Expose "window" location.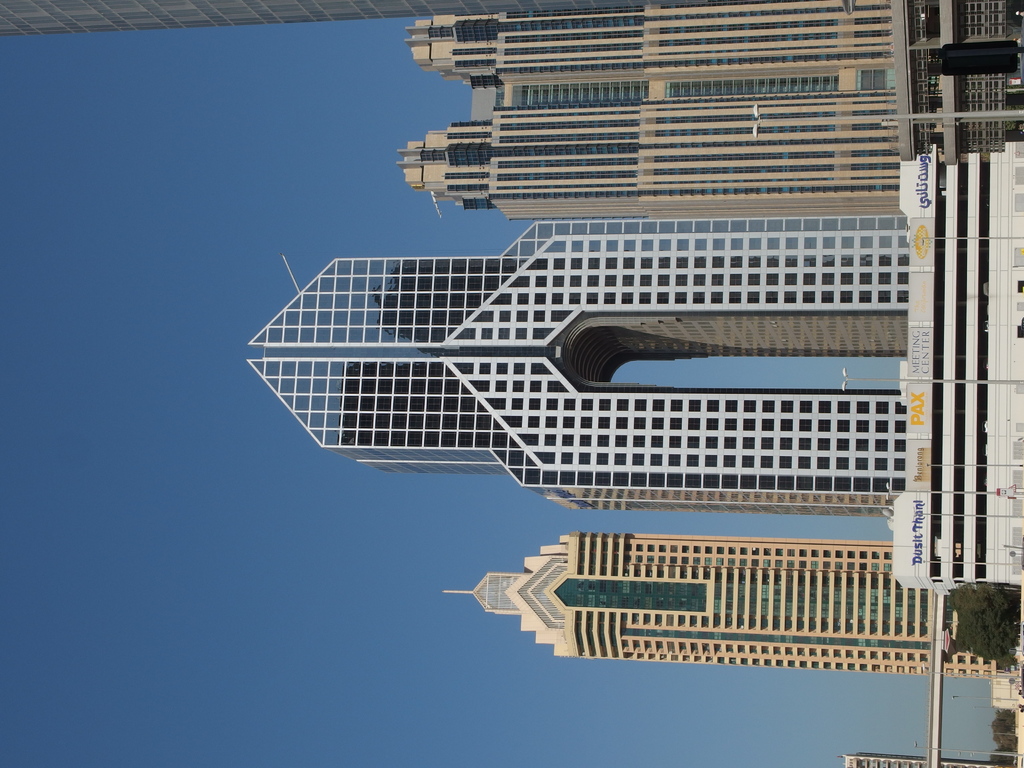
Exposed at (left=570, top=293, right=580, bottom=304).
